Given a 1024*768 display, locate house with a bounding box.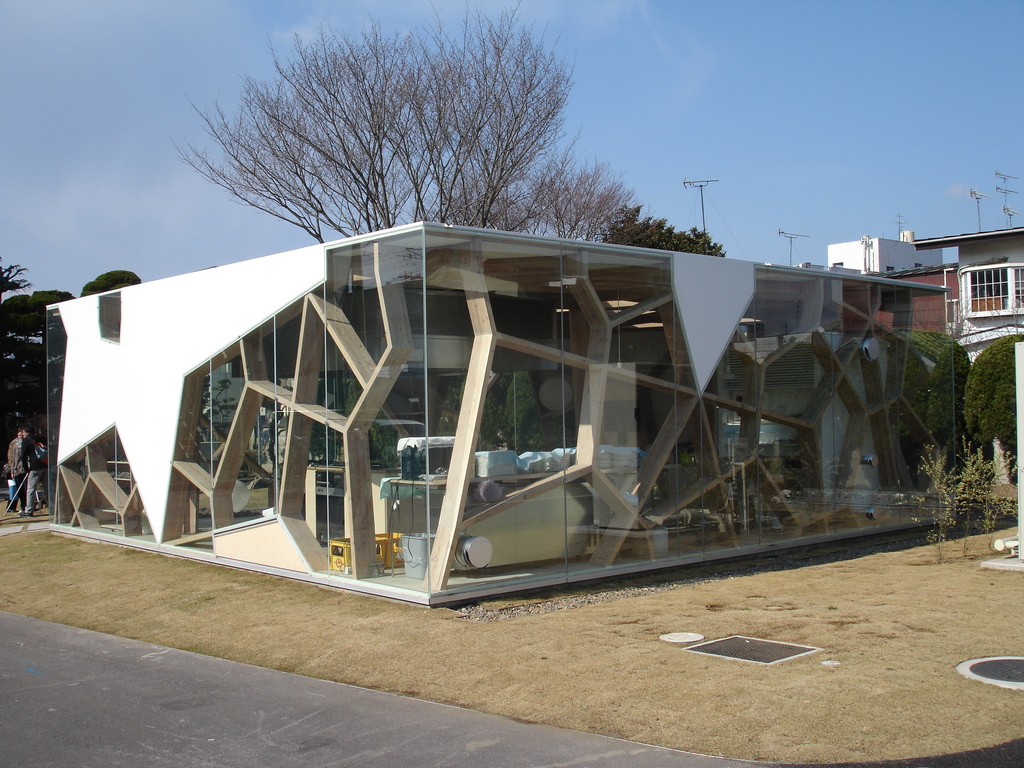
Located: 847:225:1023:378.
